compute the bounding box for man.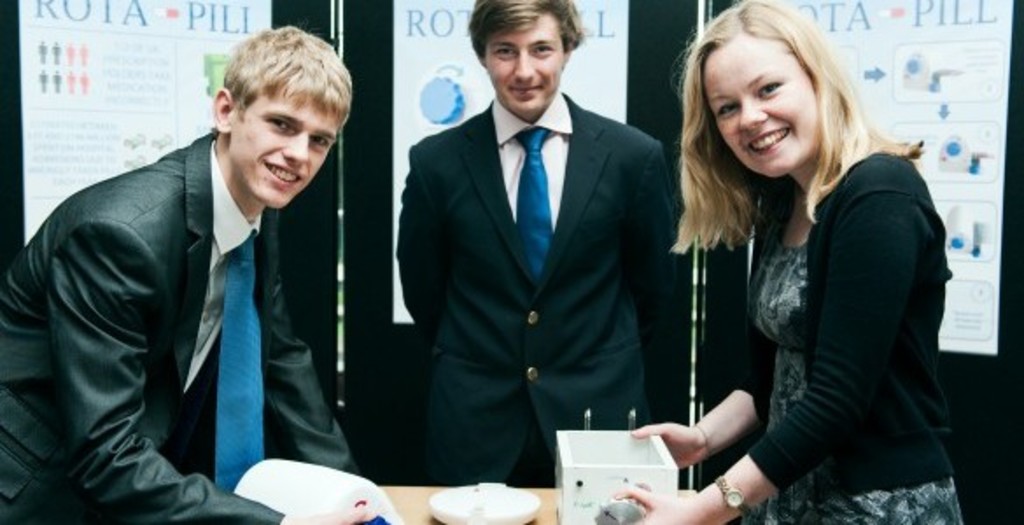
bbox=(390, 0, 683, 483).
